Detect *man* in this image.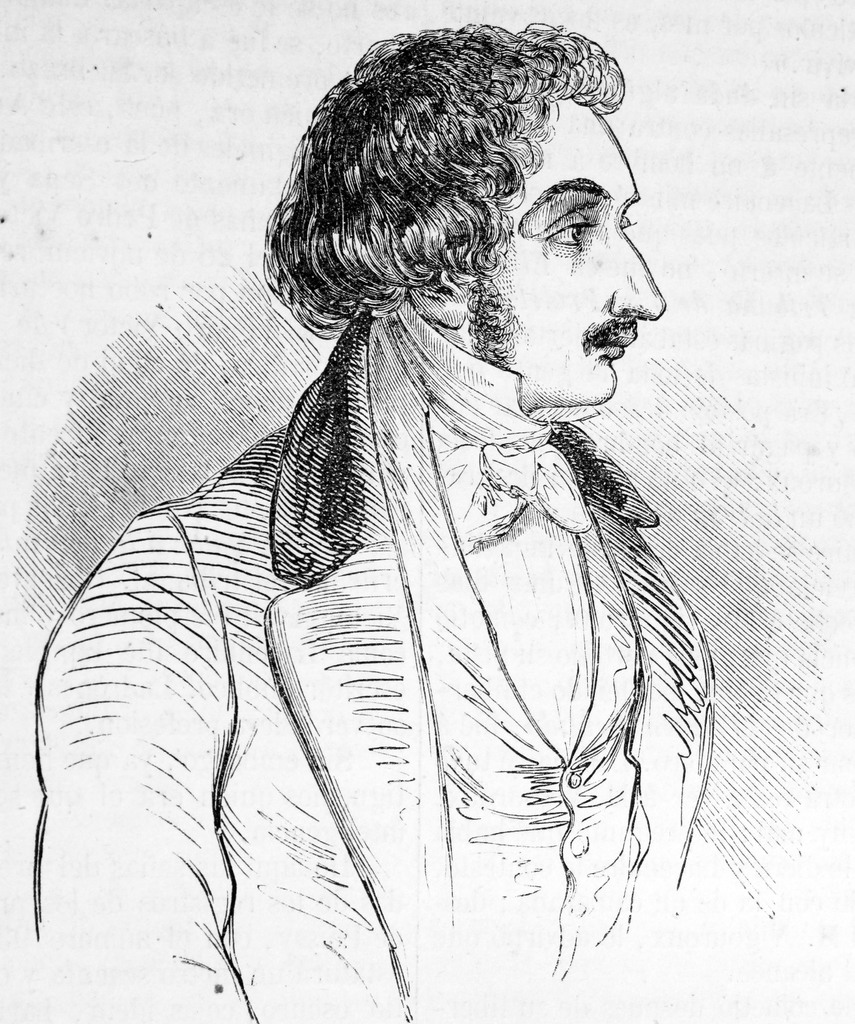
Detection: Rect(12, 21, 740, 1023).
